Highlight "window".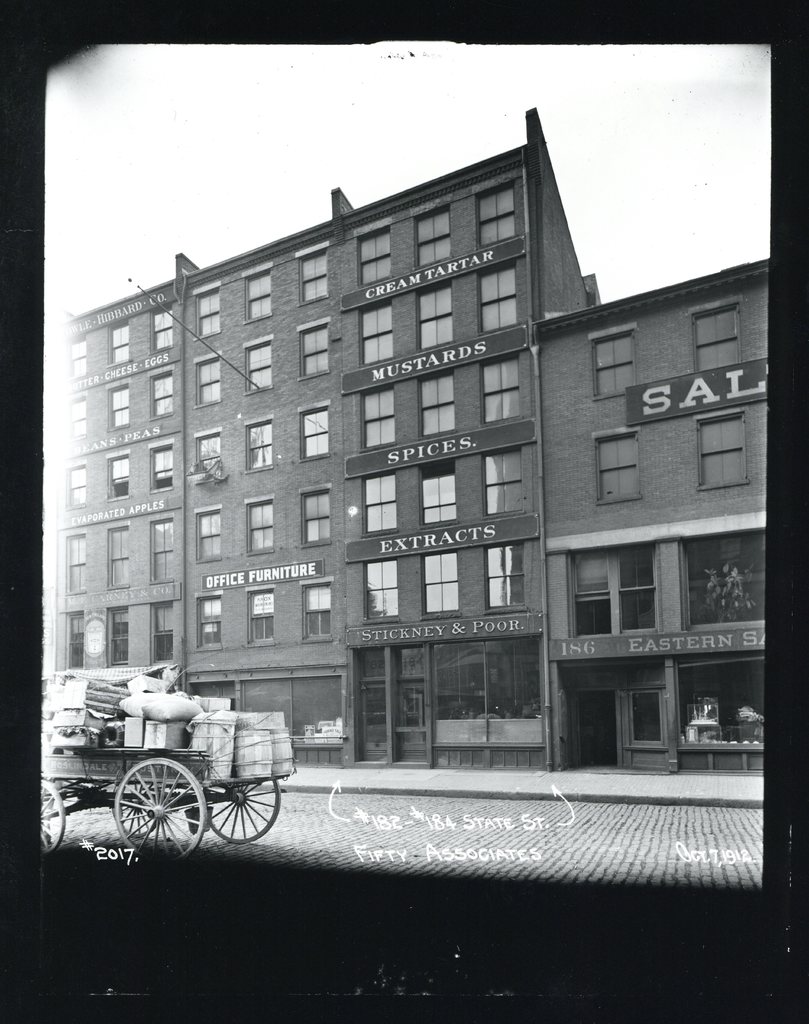
Highlighted region: [148, 603, 172, 682].
